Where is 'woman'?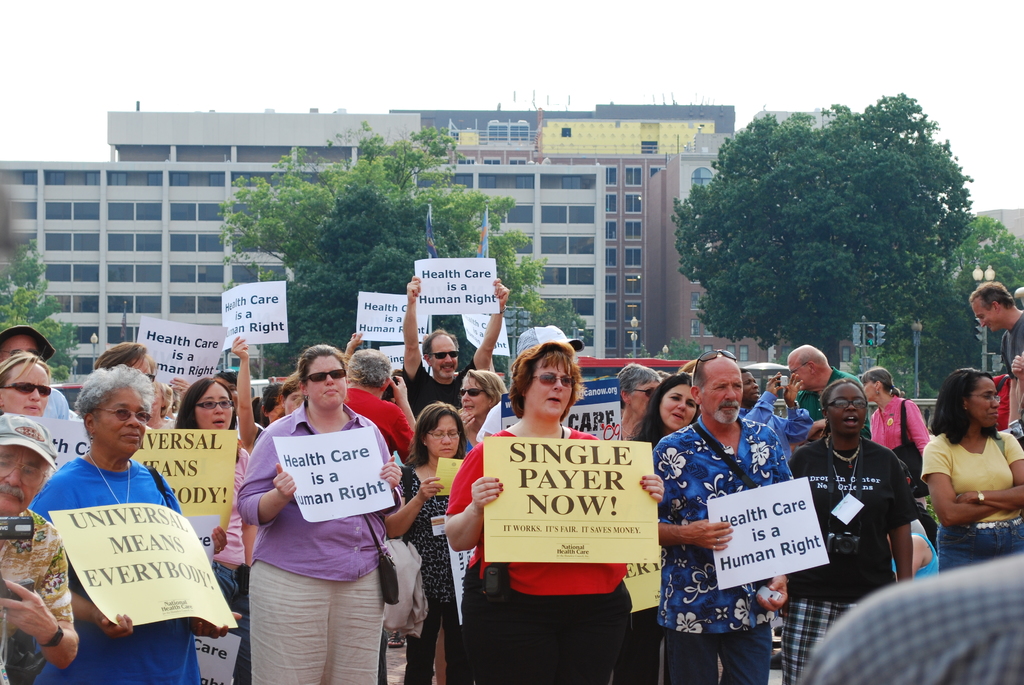
rect(164, 374, 261, 632).
